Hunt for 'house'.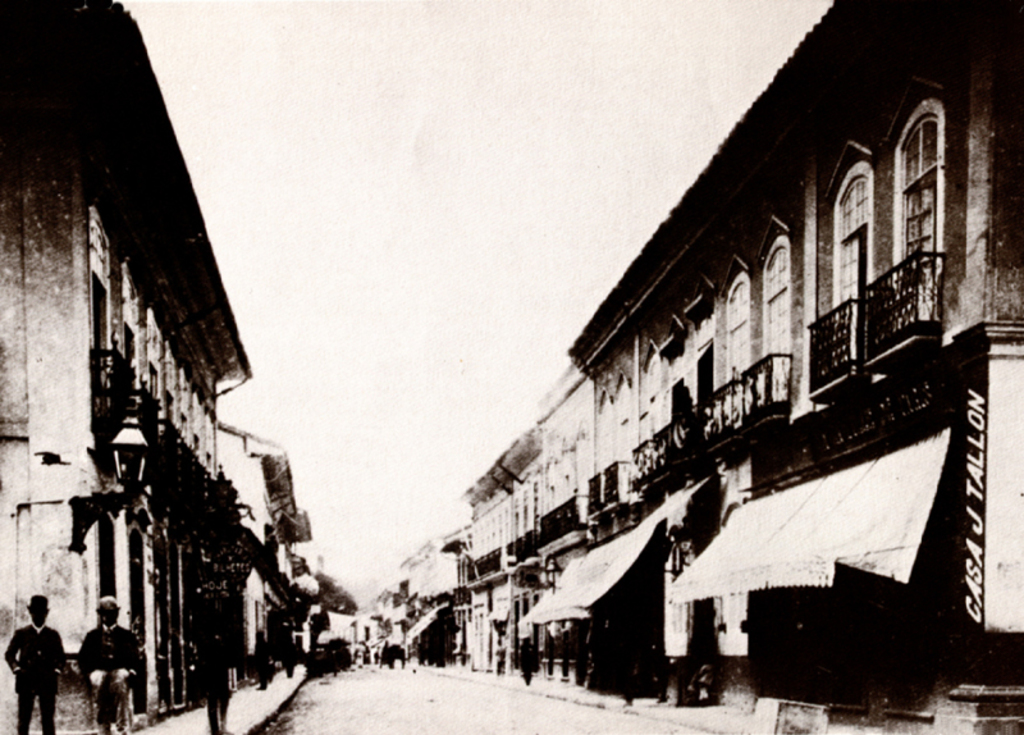
Hunted down at 365,604,407,668.
